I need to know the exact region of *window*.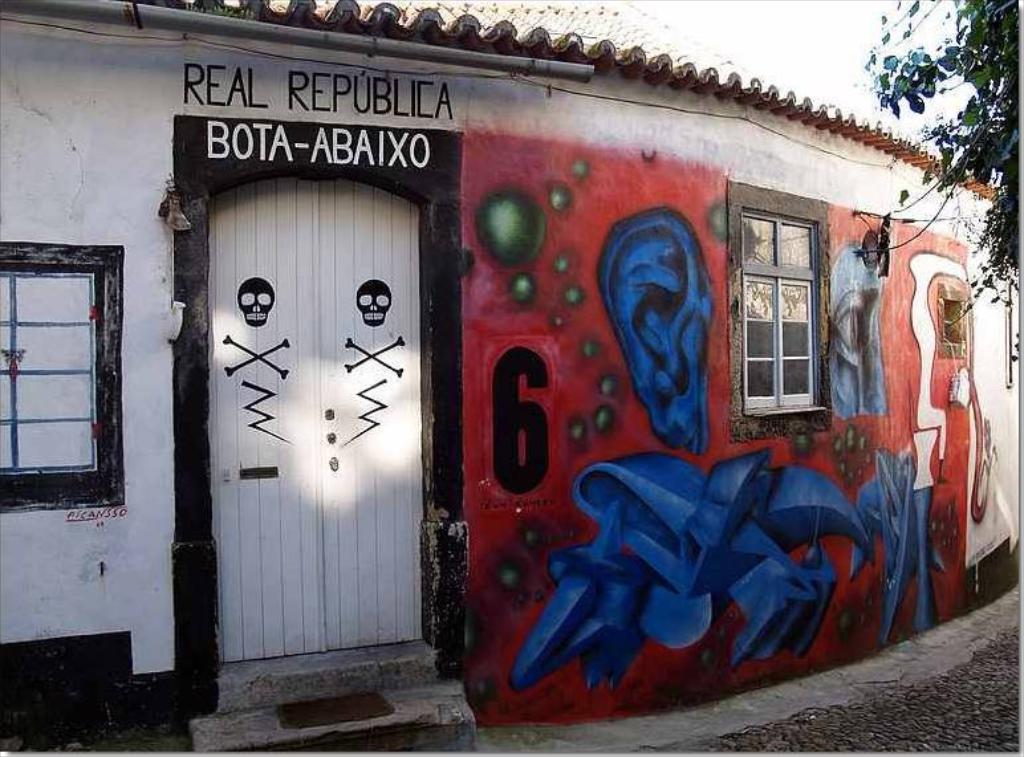
Region: l=0, t=265, r=111, b=480.
